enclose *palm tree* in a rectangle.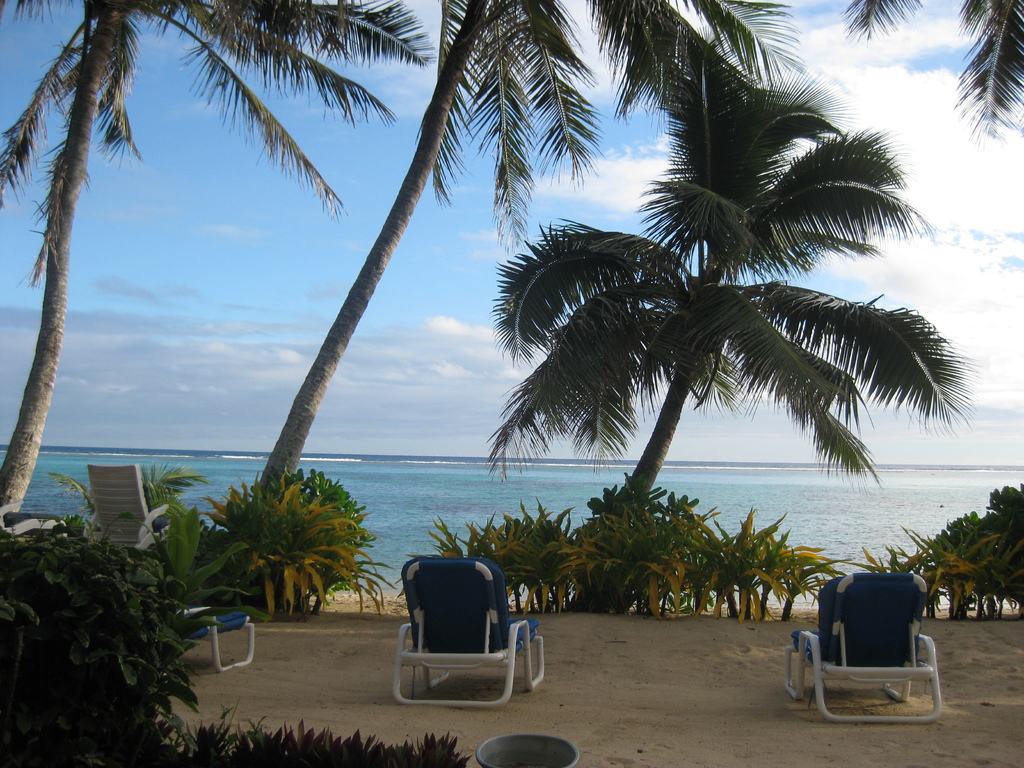
pyautogui.locateOnScreen(481, 0, 973, 541).
